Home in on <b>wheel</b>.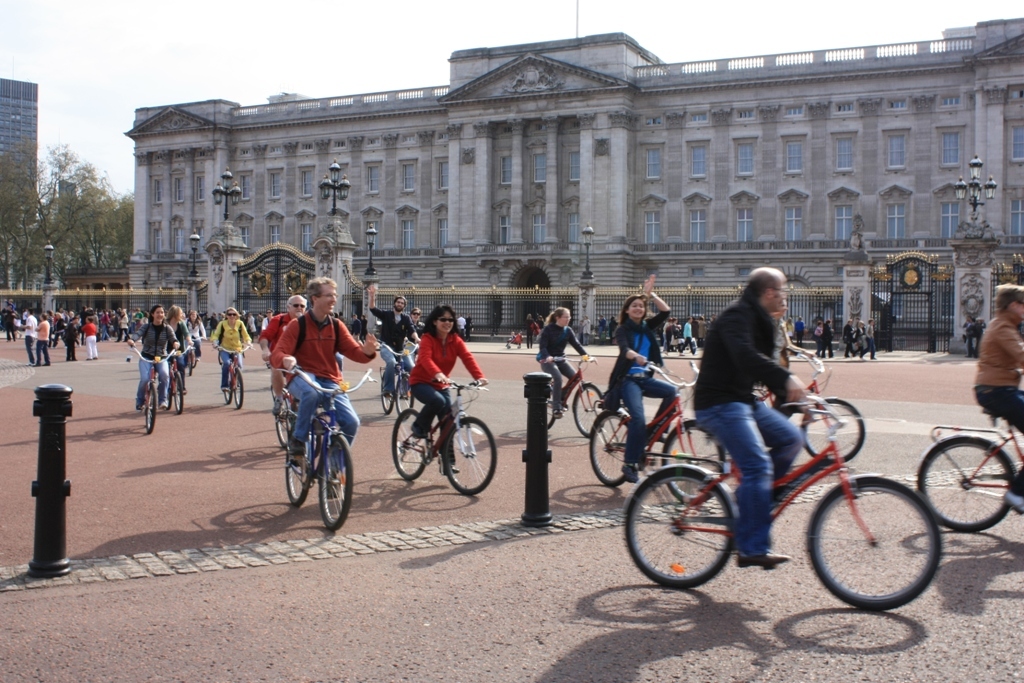
Homed in at (165,387,172,411).
